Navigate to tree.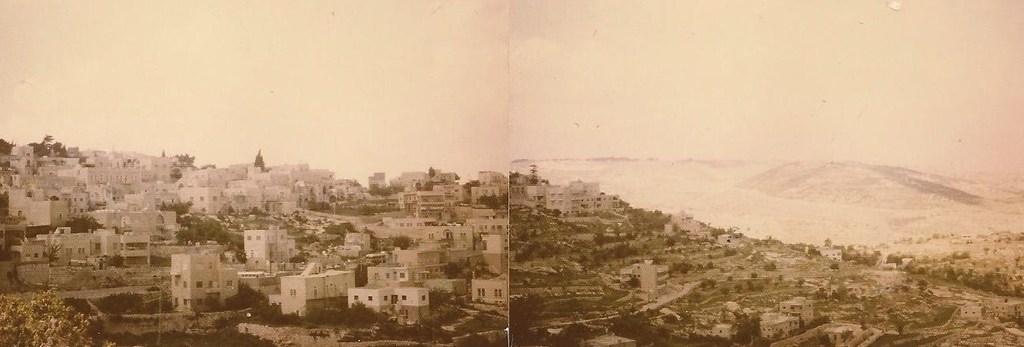
Navigation target: bbox=[446, 262, 464, 278].
